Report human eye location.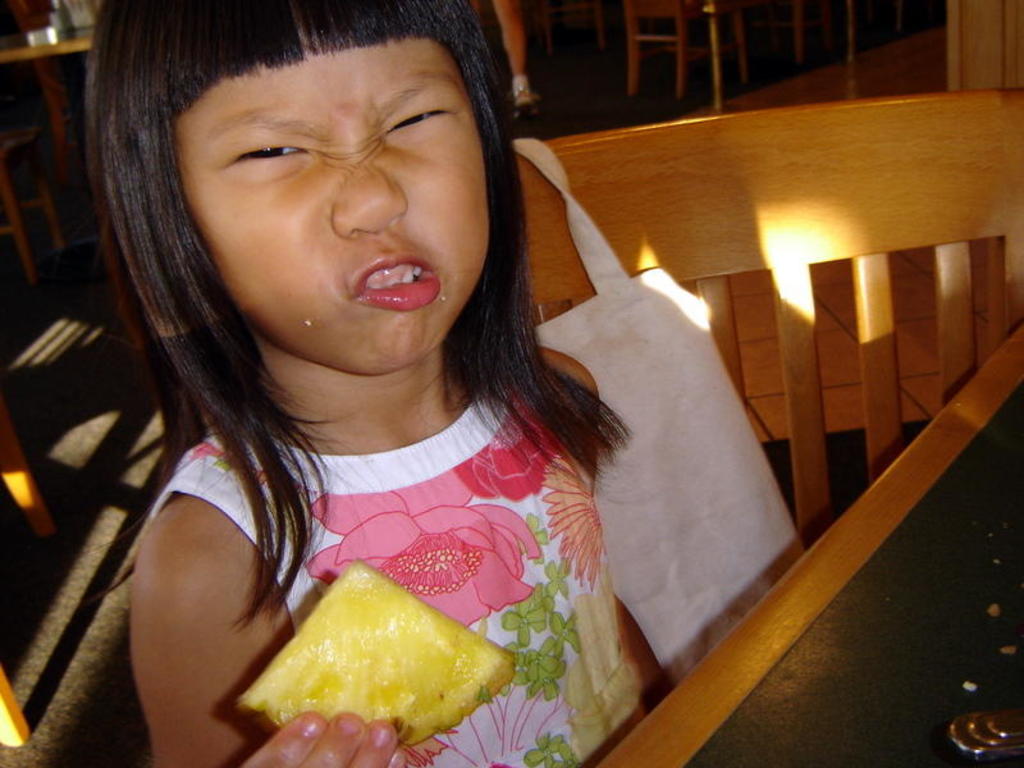
Report: (left=383, top=99, right=471, bottom=136).
